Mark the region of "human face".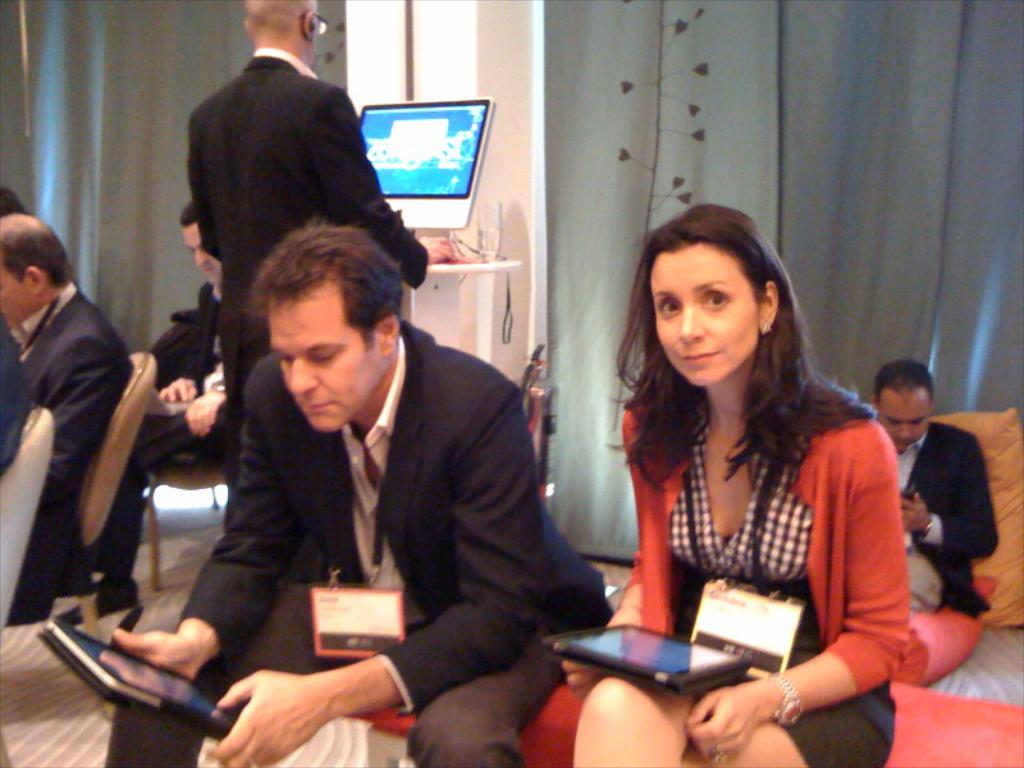
Region: (0, 262, 40, 319).
